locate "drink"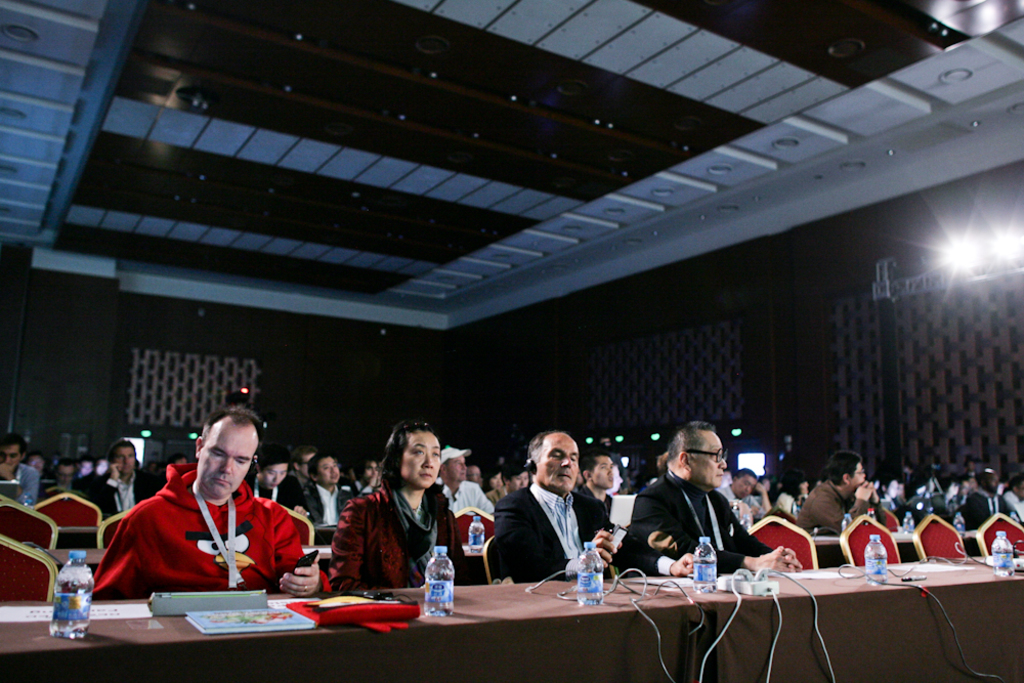
<region>57, 573, 95, 635</region>
